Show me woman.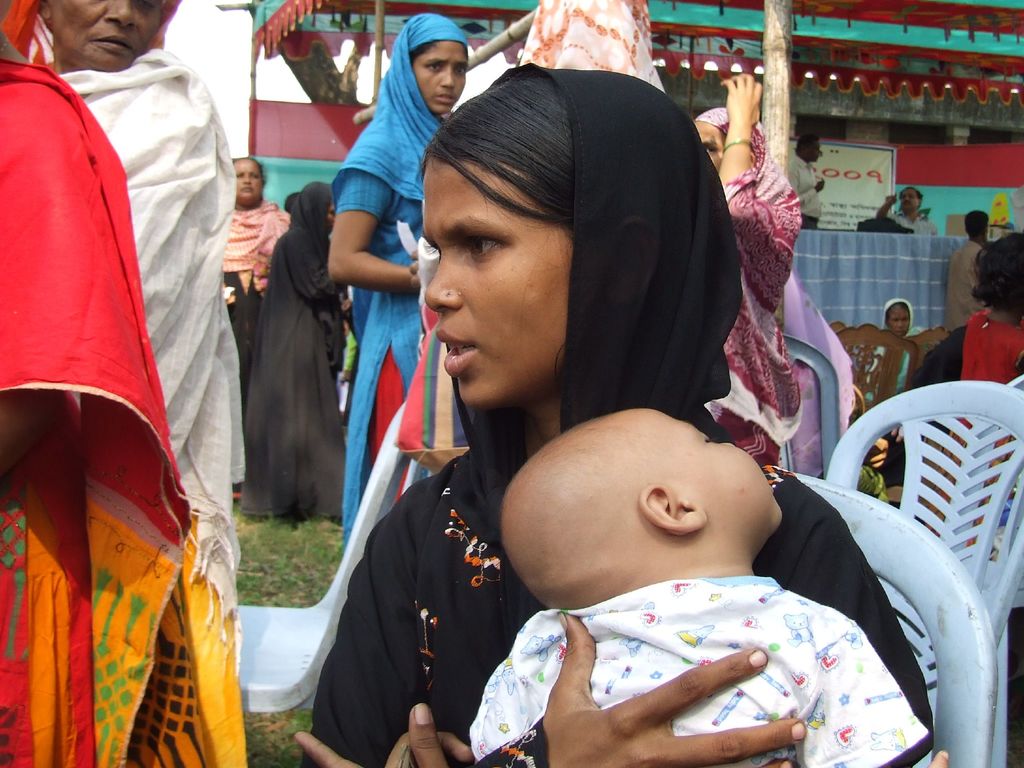
woman is here: [left=690, top=76, right=805, bottom=475].
